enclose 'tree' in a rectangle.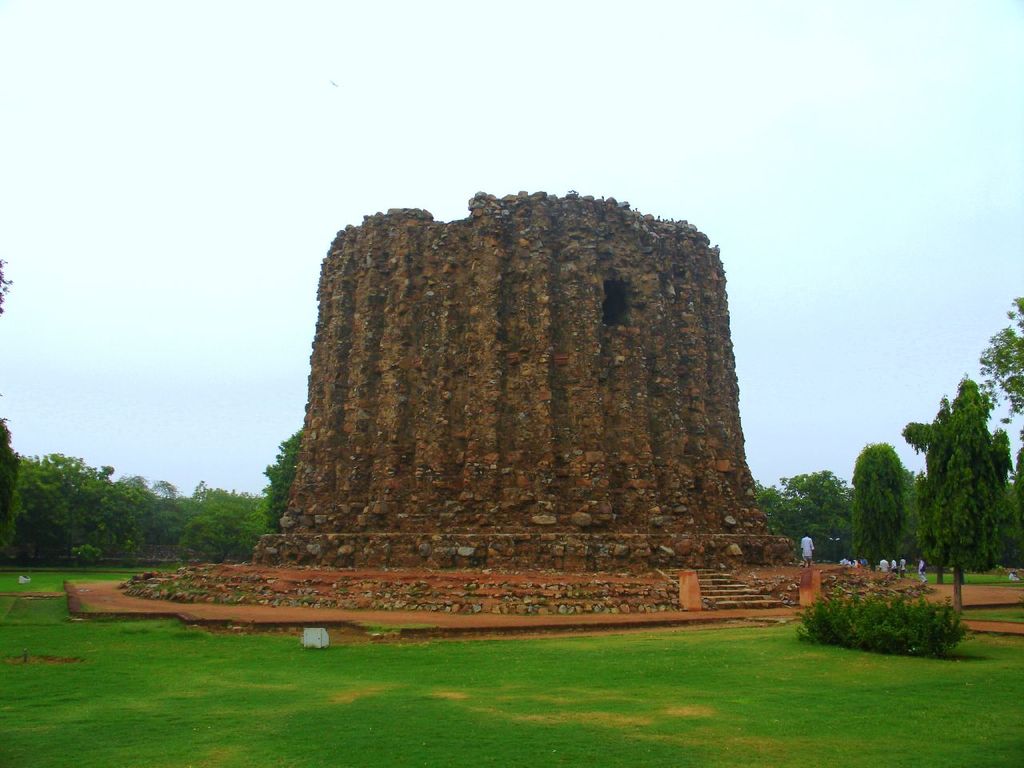
[x1=849, y1=429, x2=913, y2=577].
